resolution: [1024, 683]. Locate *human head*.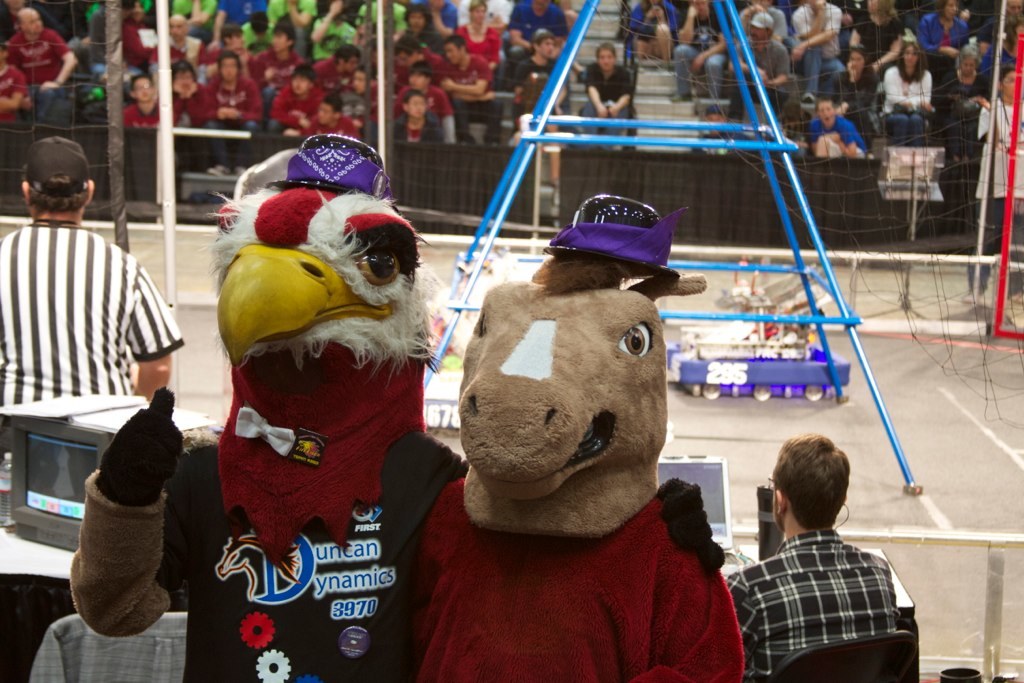
402:0:430:34.
